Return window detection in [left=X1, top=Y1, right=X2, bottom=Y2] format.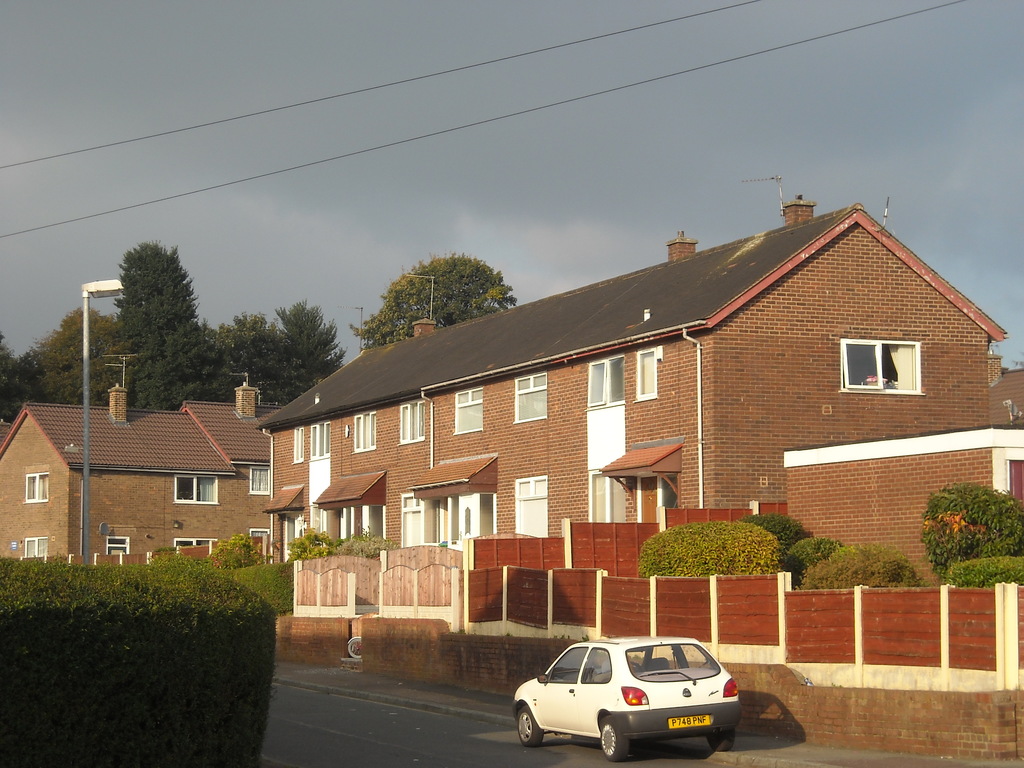
[left=352, top=406, right=380, bottom=455].
